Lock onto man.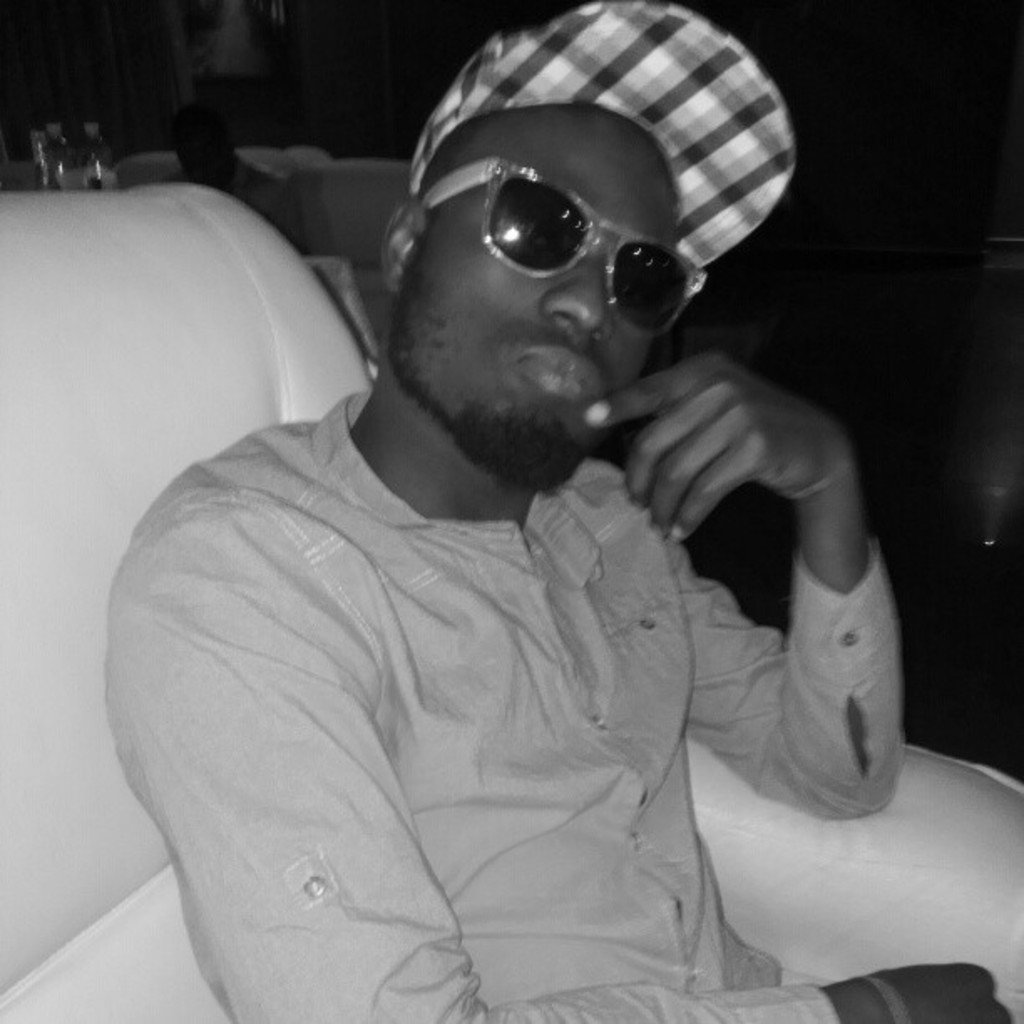
Locked: rect(109, 33, 962, 999).
